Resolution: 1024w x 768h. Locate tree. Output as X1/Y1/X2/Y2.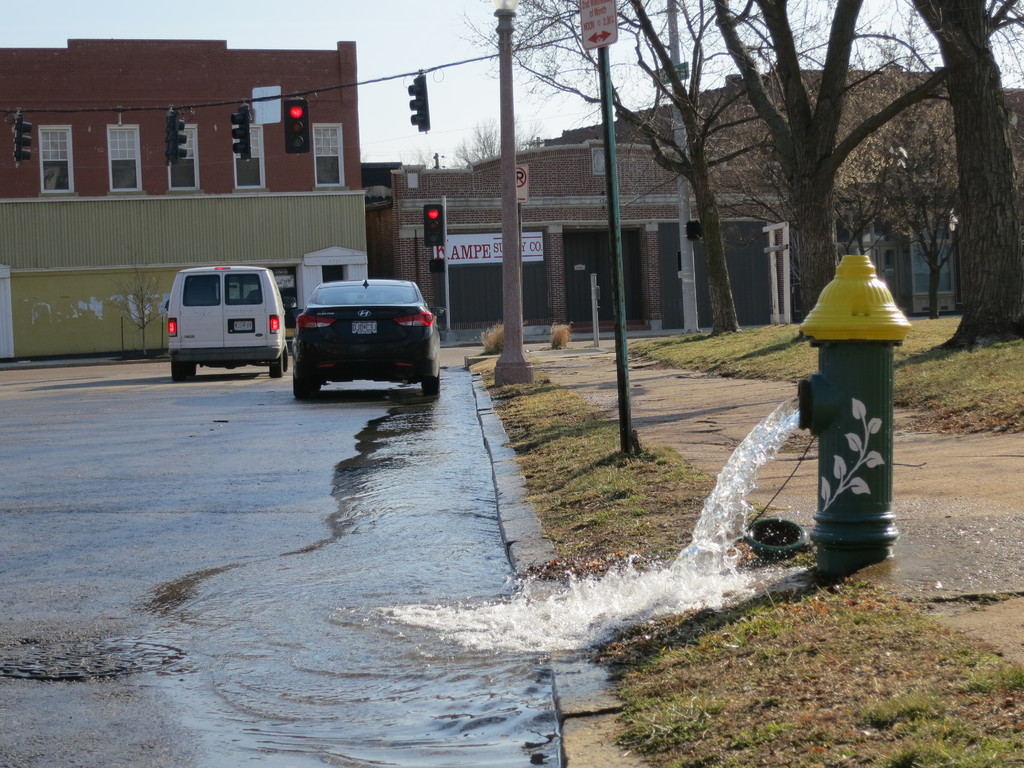
626/43/1023/326.
